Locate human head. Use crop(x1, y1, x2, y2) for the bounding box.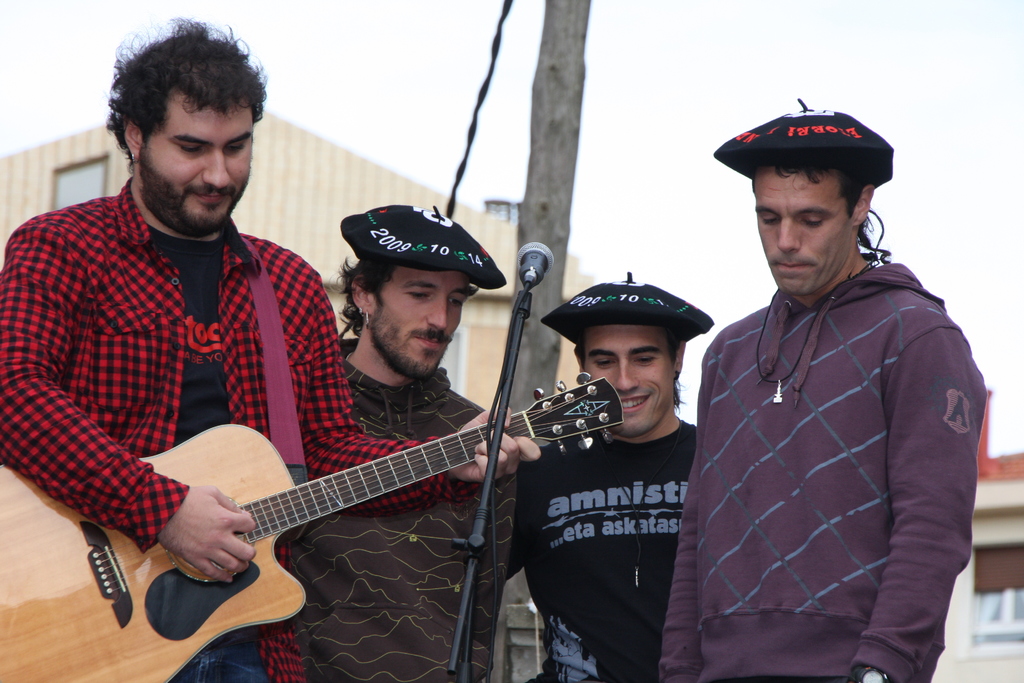
crop(540, 279, 714, 433).
